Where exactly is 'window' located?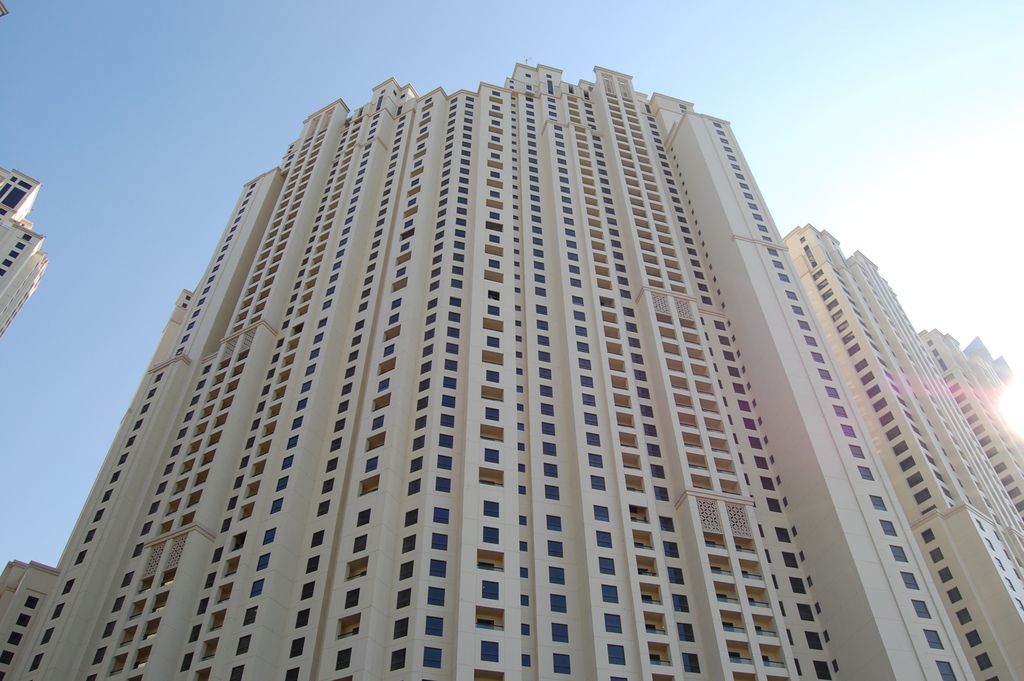
Its bounding box is box=[491, 154, 499, 160].
